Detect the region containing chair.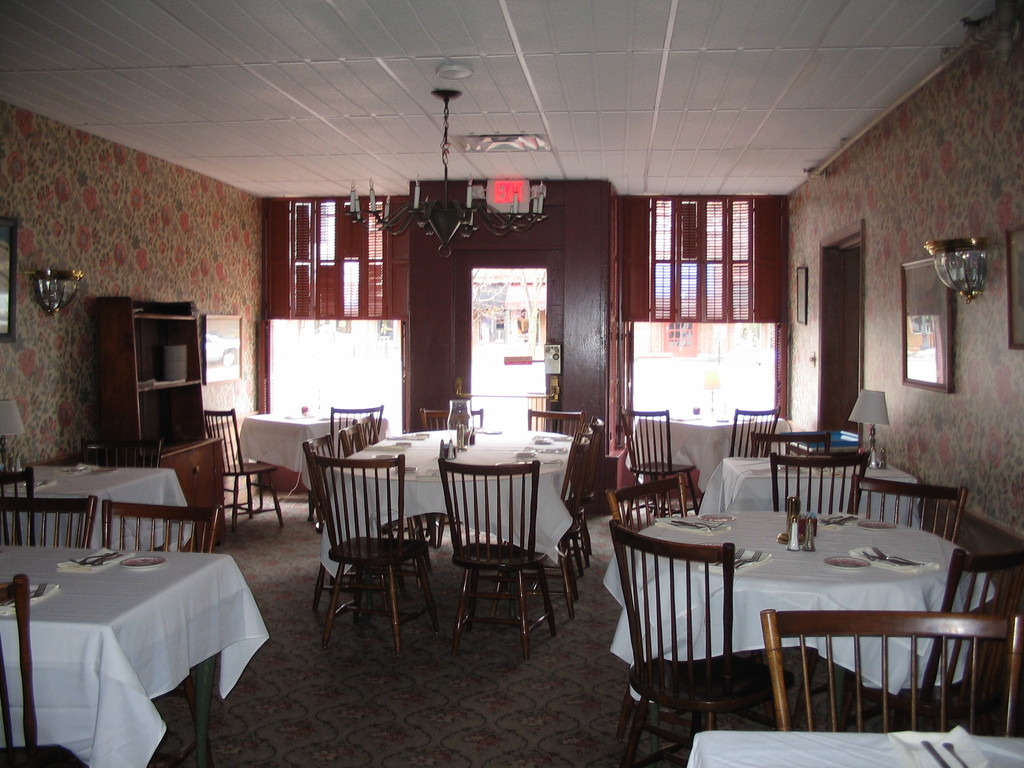
locate(524, 407, 592, 436).
